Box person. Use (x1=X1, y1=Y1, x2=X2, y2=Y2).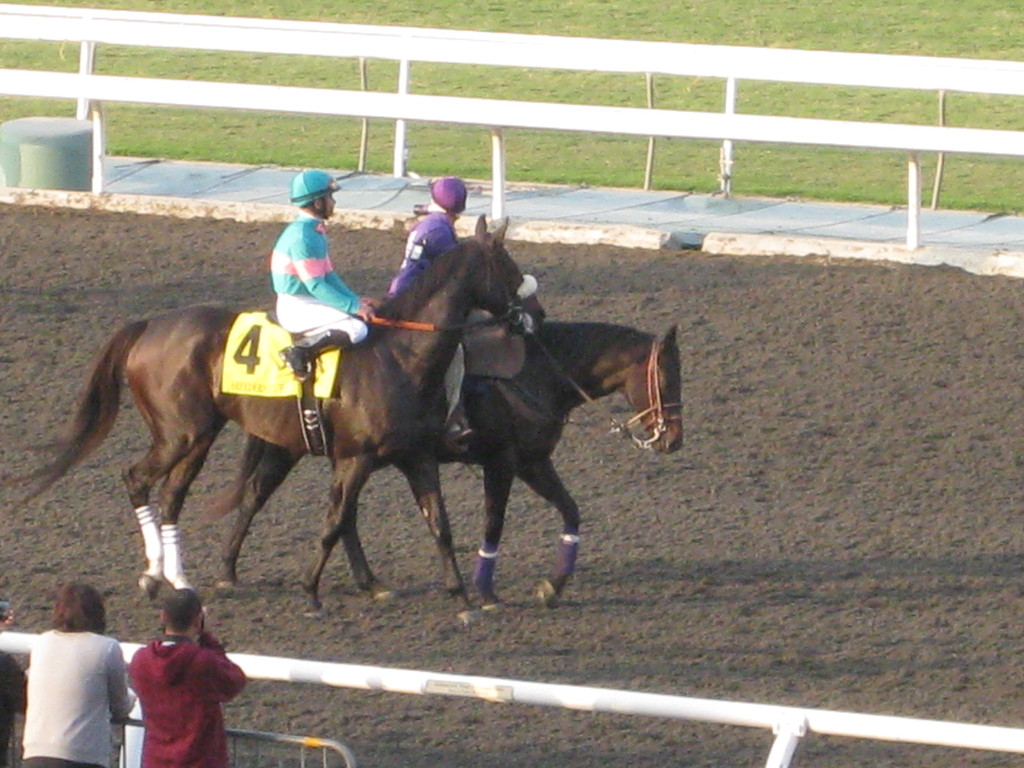
(x1=13, y1=575, x2=134, y2=767).
